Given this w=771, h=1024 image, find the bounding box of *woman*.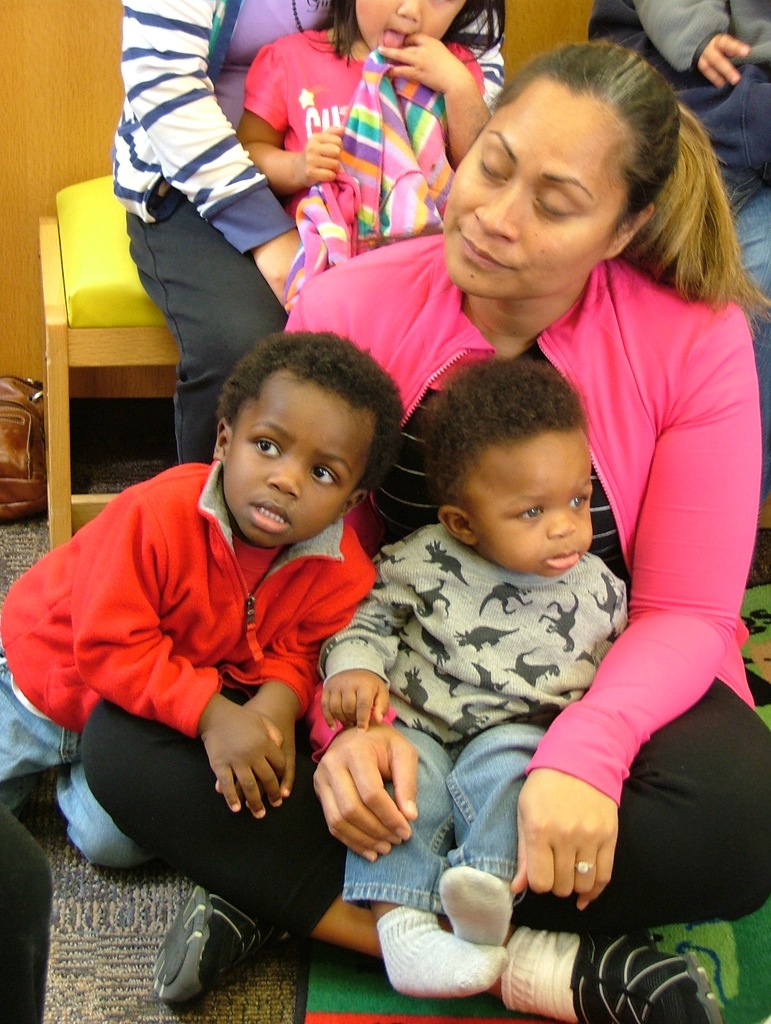
bbox(89, 29, 770, 1023).
